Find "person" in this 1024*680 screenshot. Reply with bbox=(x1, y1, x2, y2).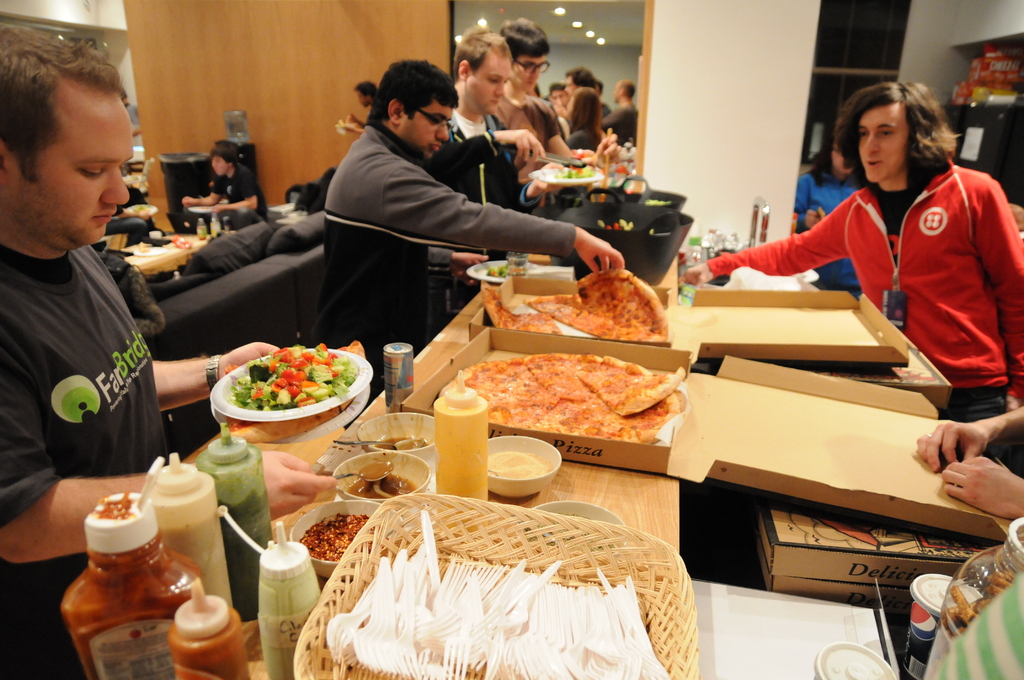
bbox=(495, 17, 575, 166).
